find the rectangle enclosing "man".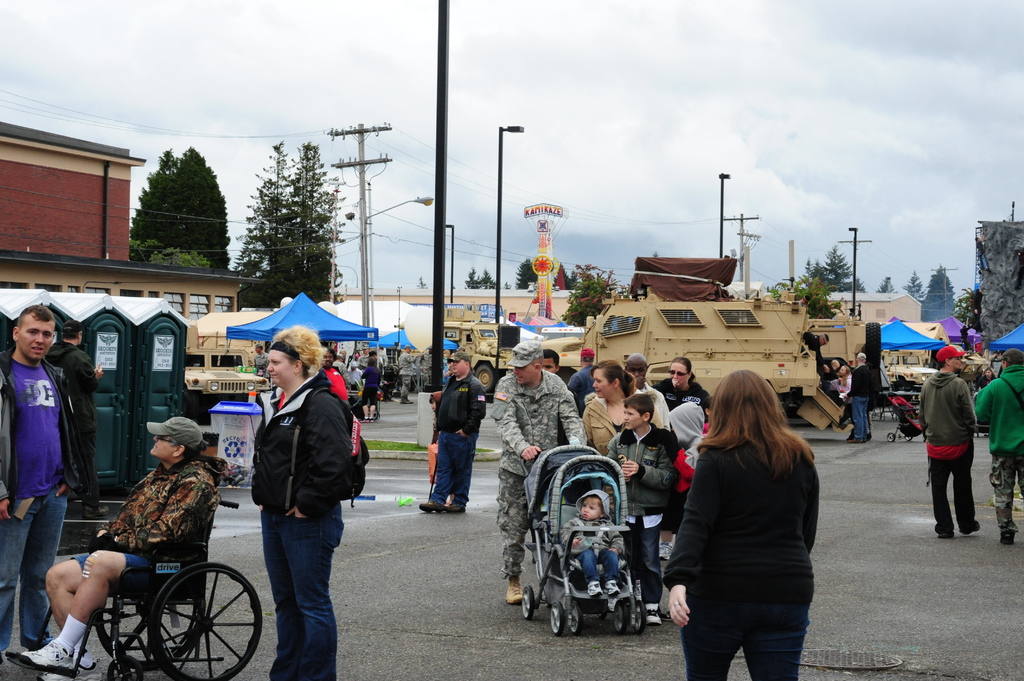
<bbox>420, 352, 488, 513</bbox>.
